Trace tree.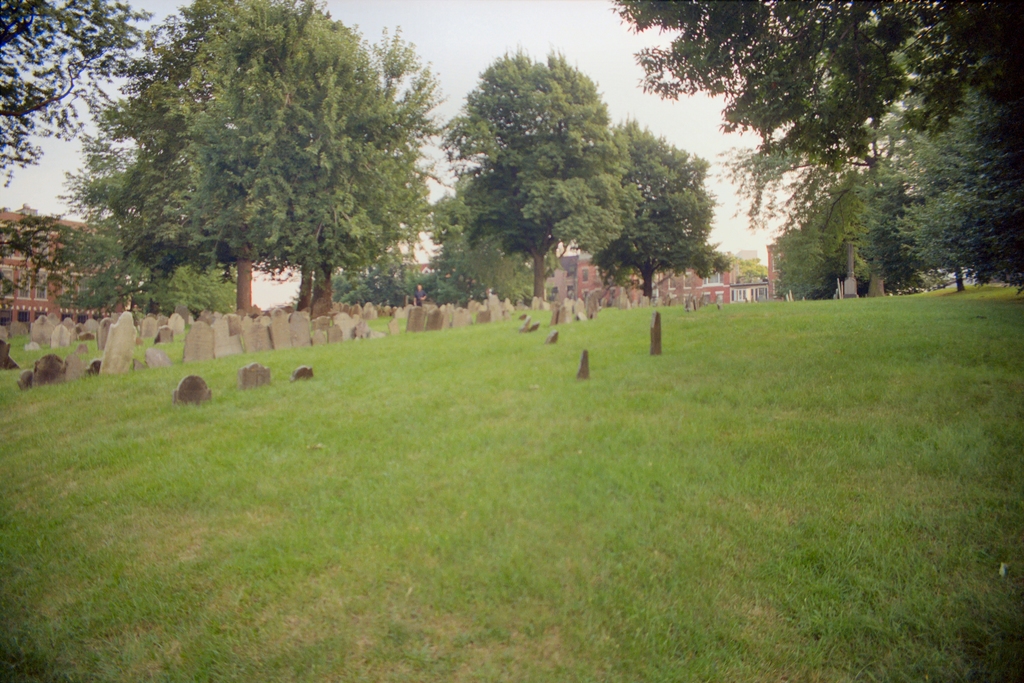
Traced to bbox=(441, 38, 639, 298).
